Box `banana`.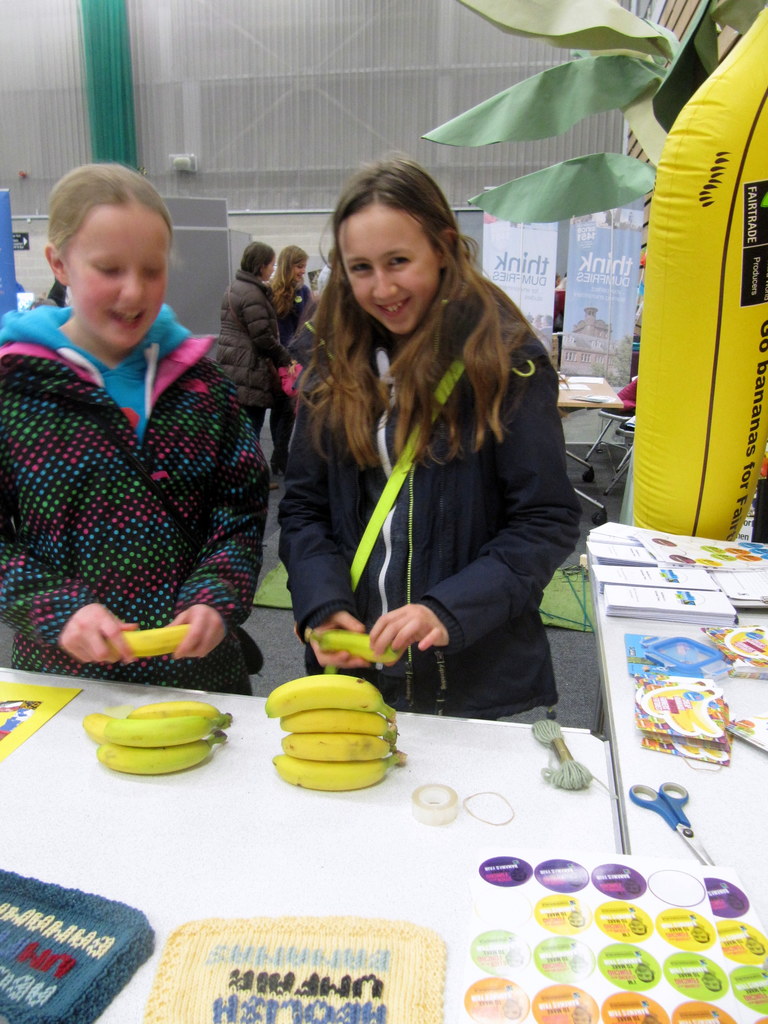
locate(274, 756, 403, 795).
